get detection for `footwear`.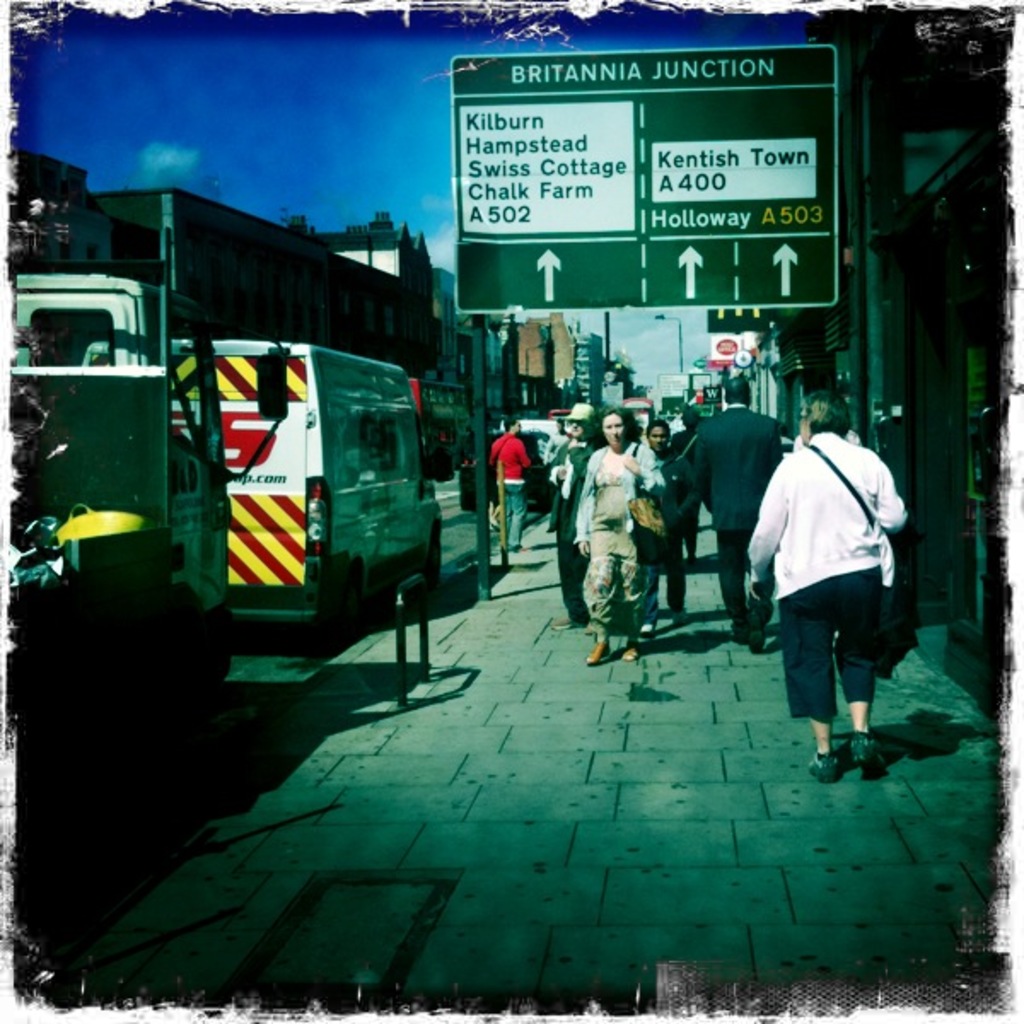
Detection: <box>582,643,608,669</box>.
